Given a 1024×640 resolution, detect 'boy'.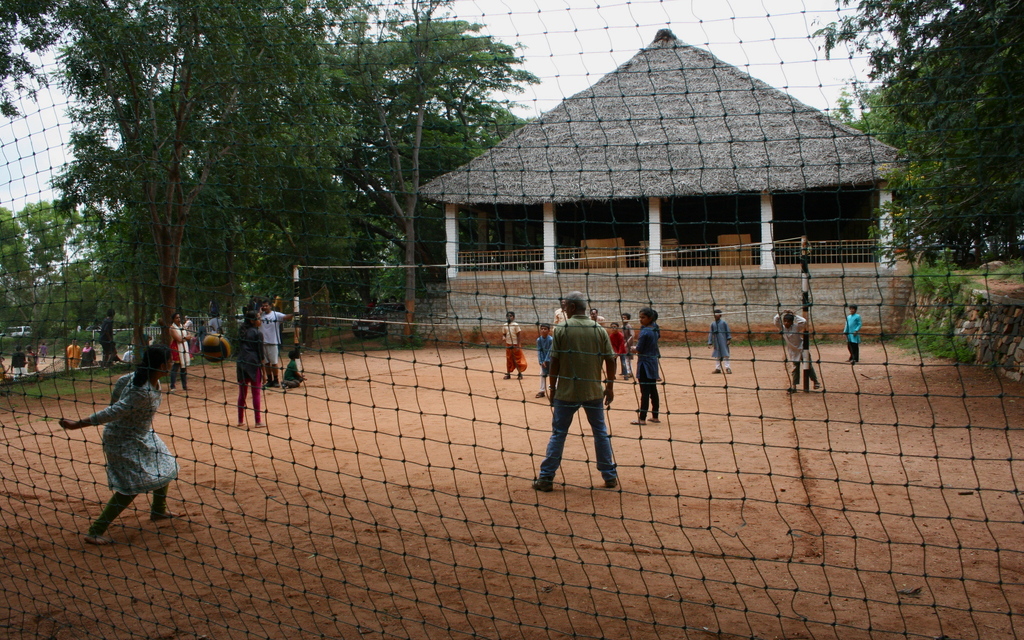
<region>841, 304, 862, 363</region>.
